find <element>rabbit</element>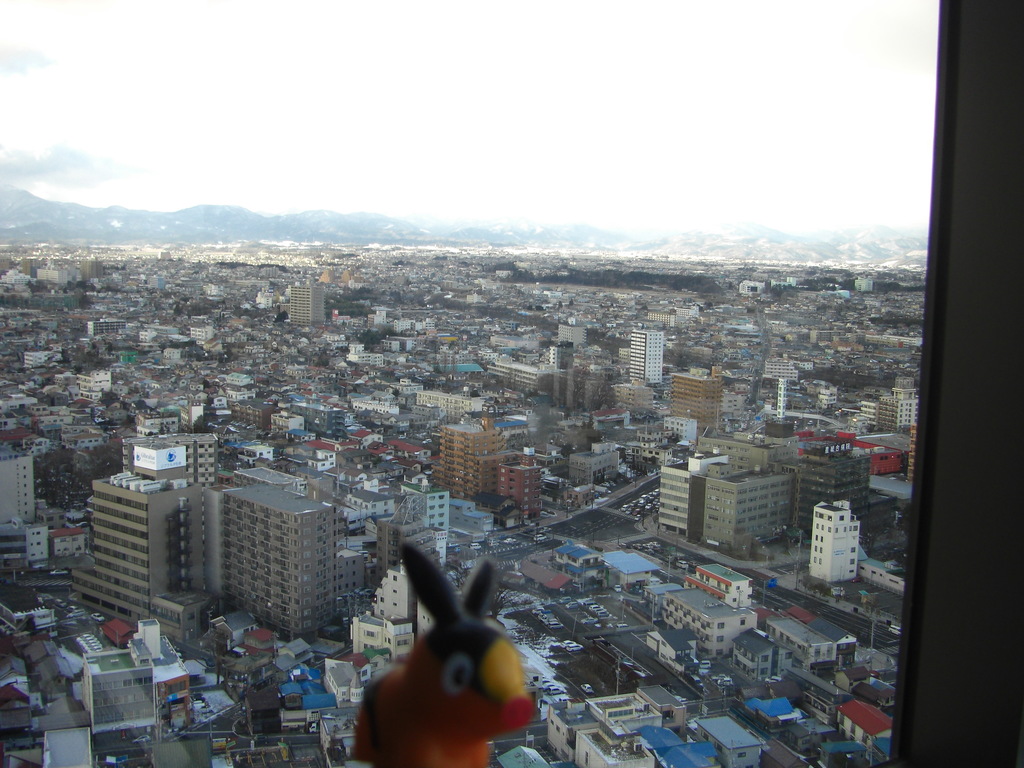
box(347, 545, 536, 767)
